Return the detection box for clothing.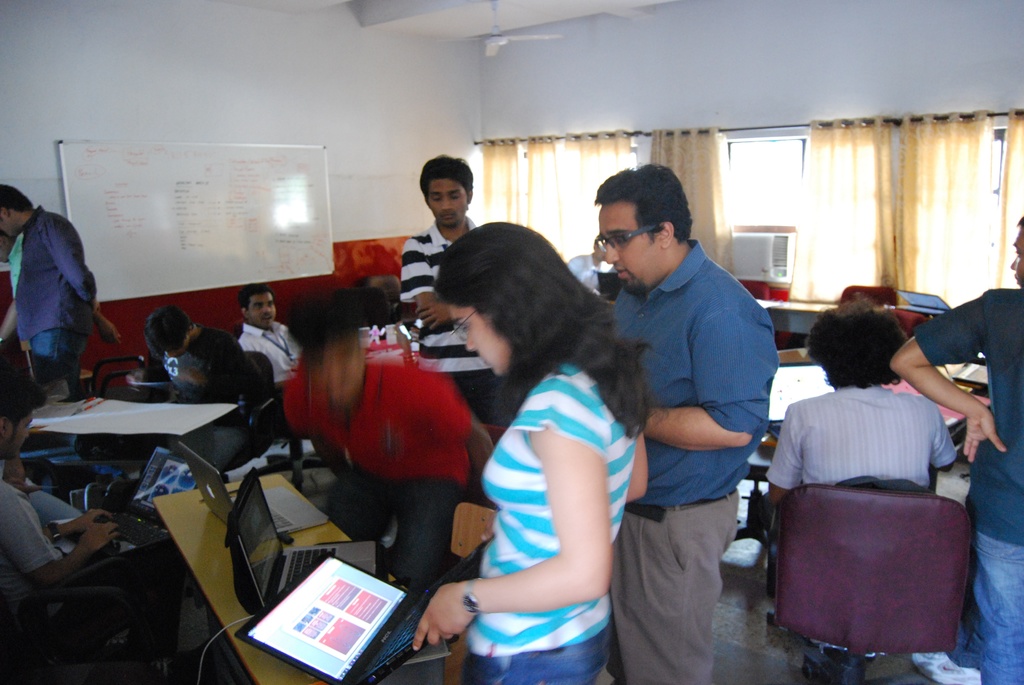
box(239, 321, 308, 377).
